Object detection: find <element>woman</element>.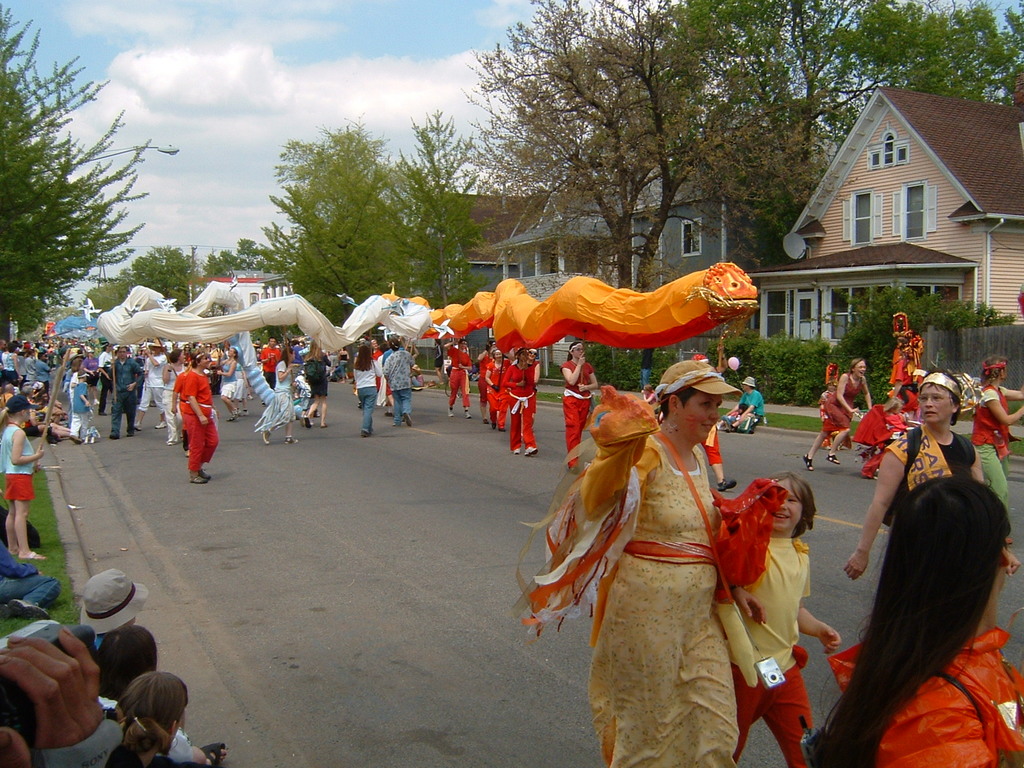
(left=557, top=333, right=602, bottom=475).
